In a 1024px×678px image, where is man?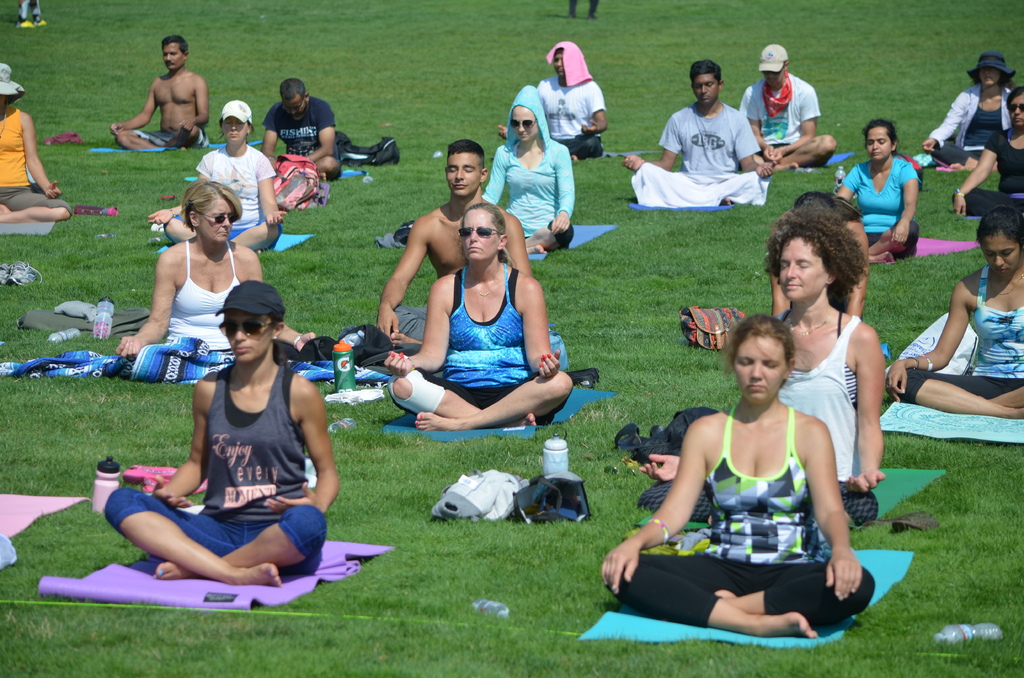
bbox=(614, 58, 776, 204).
